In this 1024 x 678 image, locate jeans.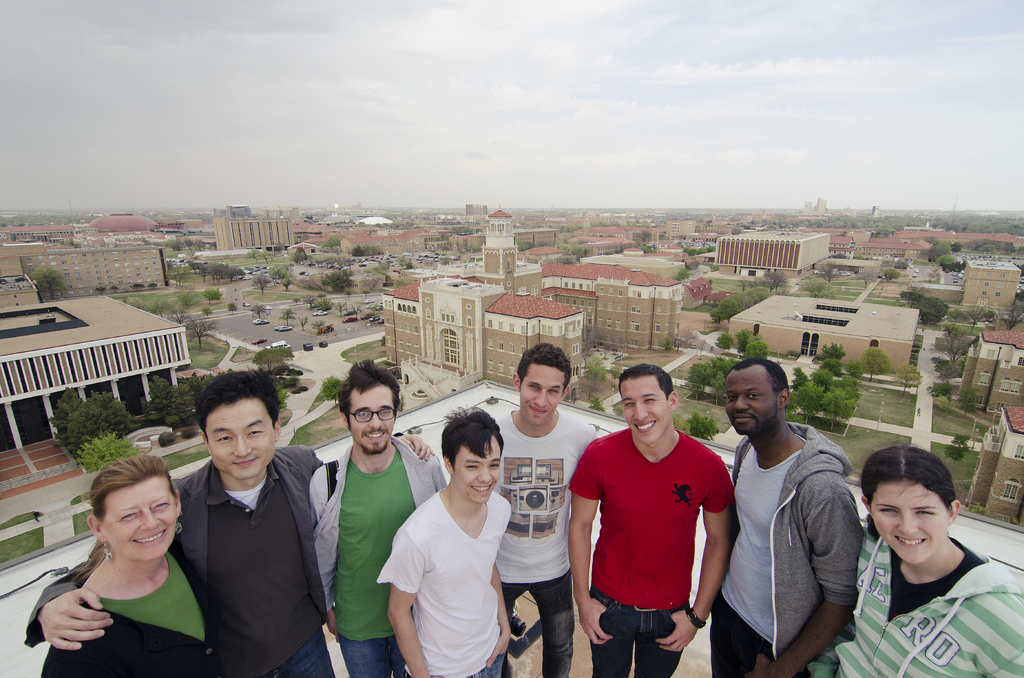
Bounding box: Rect(336, 634, 402, 677).
